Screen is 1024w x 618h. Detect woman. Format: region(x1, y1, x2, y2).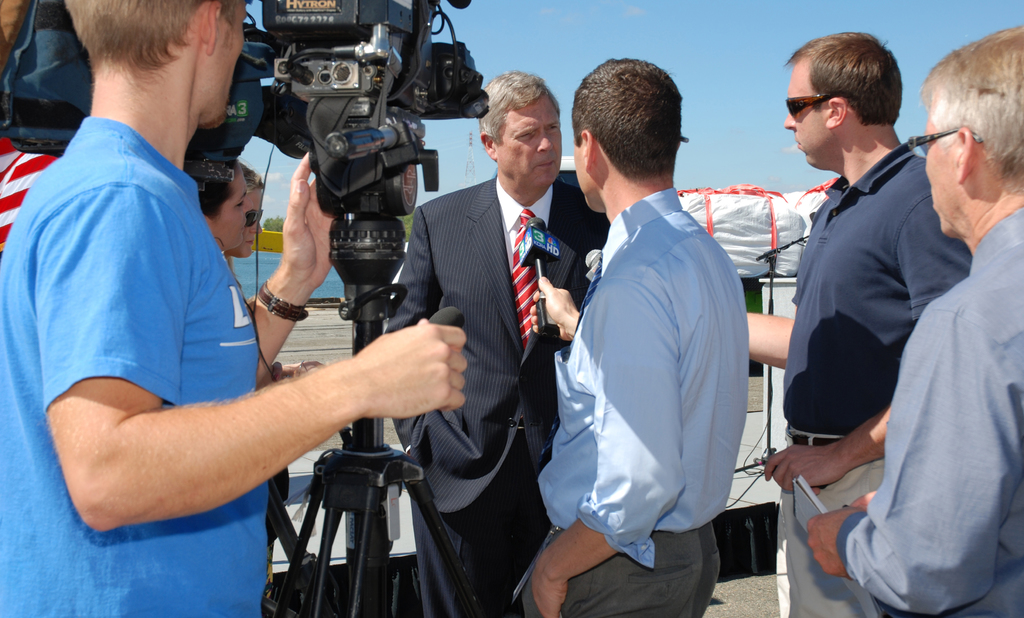
region(193, 143, 248, 299).
